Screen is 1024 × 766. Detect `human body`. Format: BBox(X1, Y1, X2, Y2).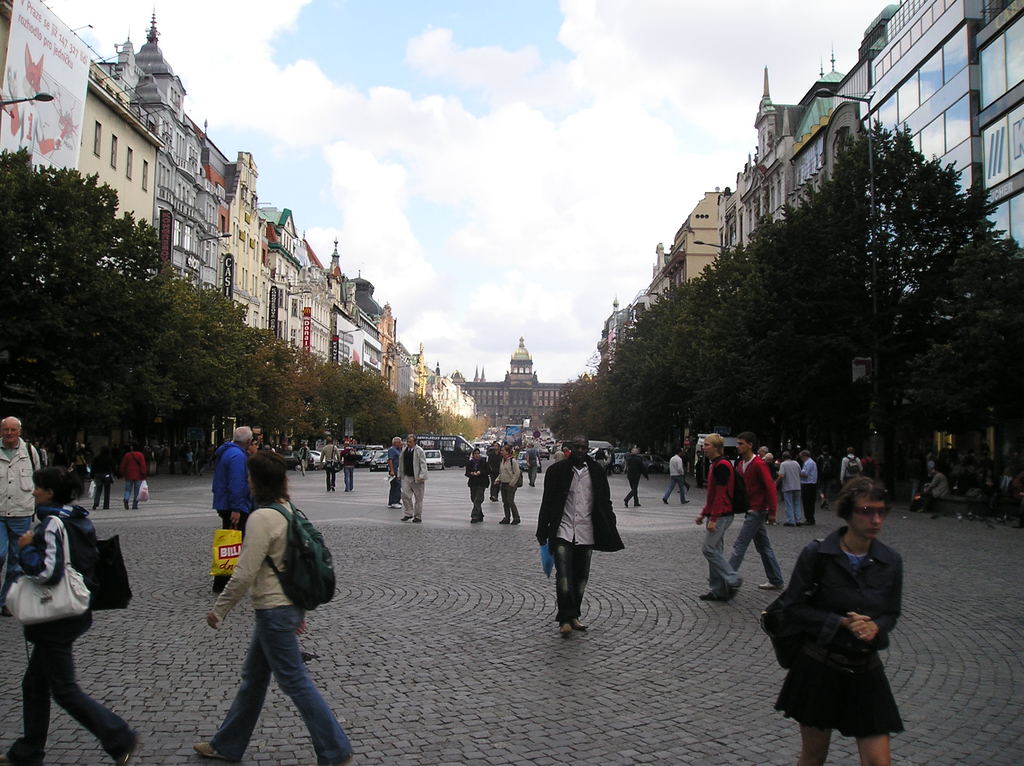
BBox(397, 444, 429, 521).
